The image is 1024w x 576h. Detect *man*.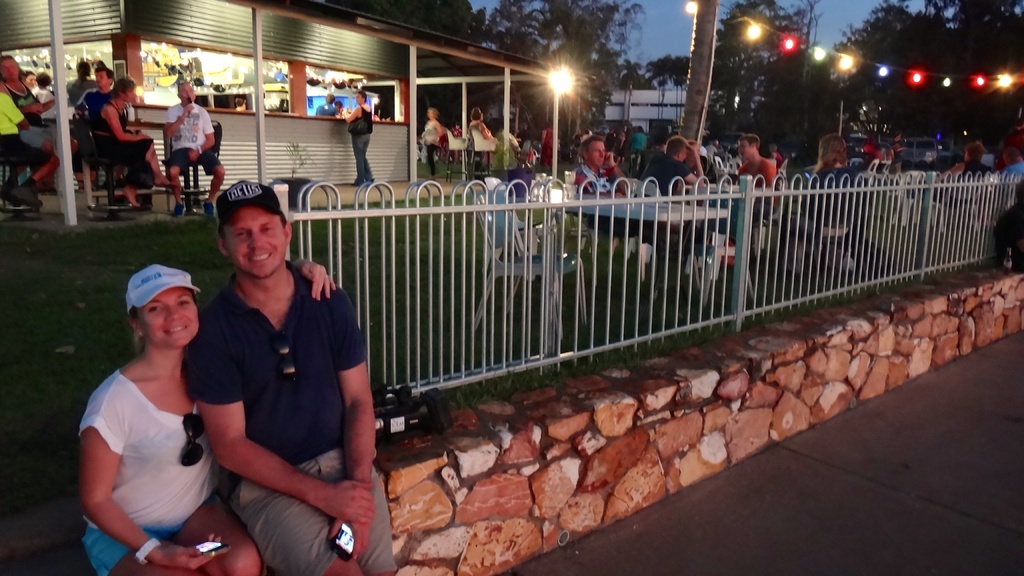
Detection: rect(1, 55, 44, 124).
